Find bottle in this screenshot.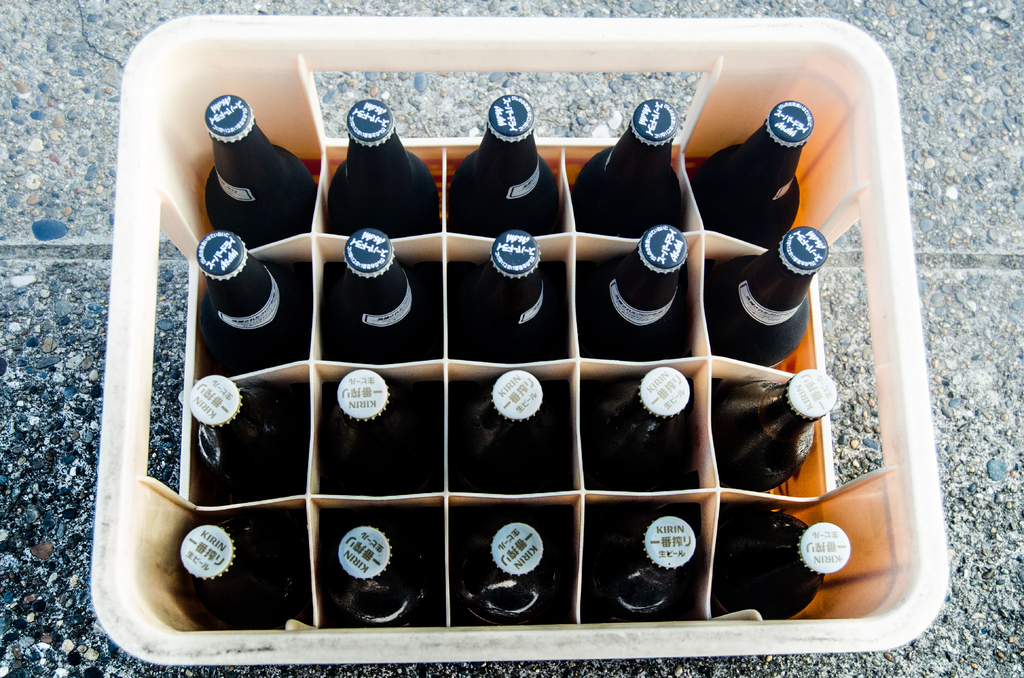
The bounding box for bottle is select_region(179, 528, 300, 631).
